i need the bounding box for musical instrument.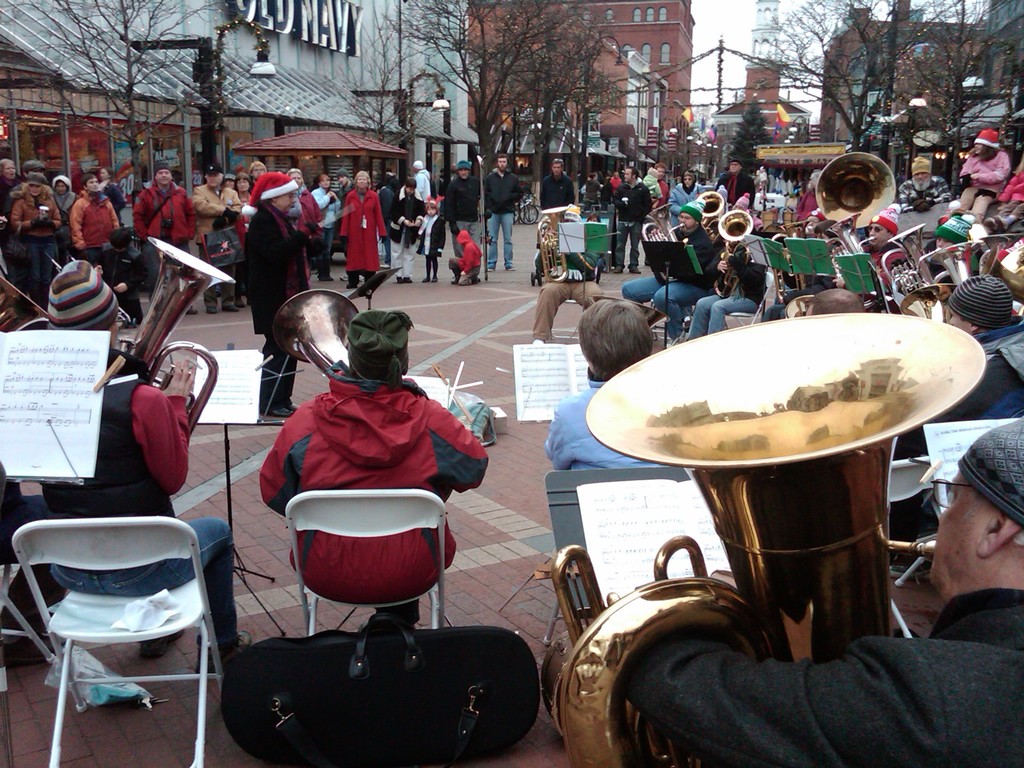
Here it is: (112, 236, 241, 450).
